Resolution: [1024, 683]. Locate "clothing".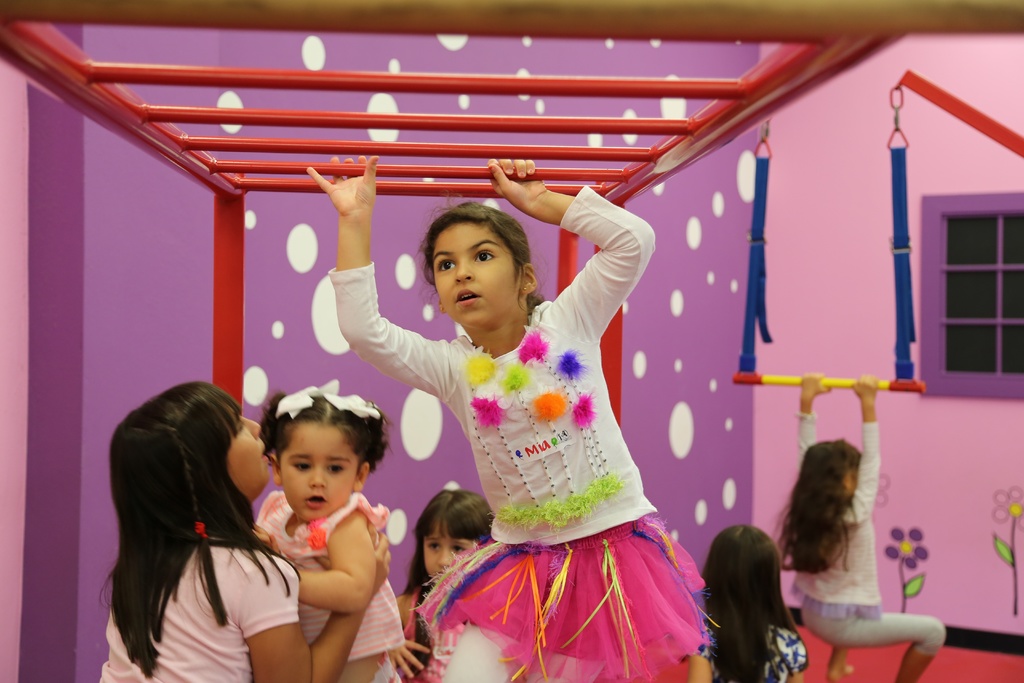
locate(77, 532, 318, 682).
